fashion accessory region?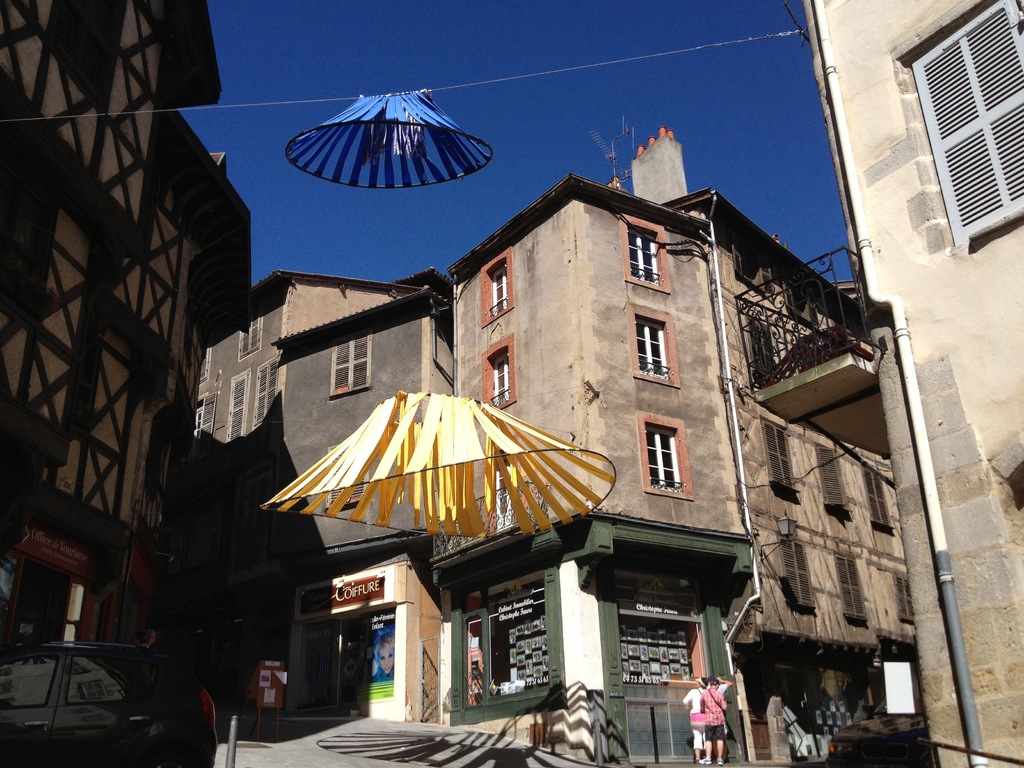
box(710, 685, 737, 744)
